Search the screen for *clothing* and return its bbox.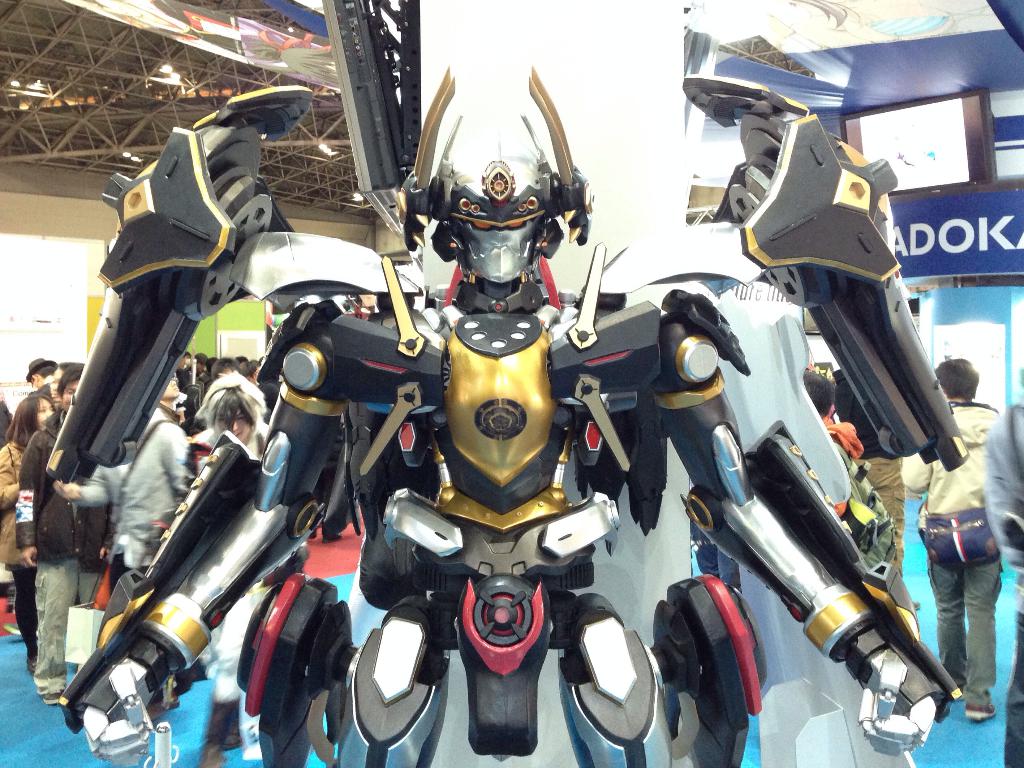
Found: crop(833, 405, 917, 584).
